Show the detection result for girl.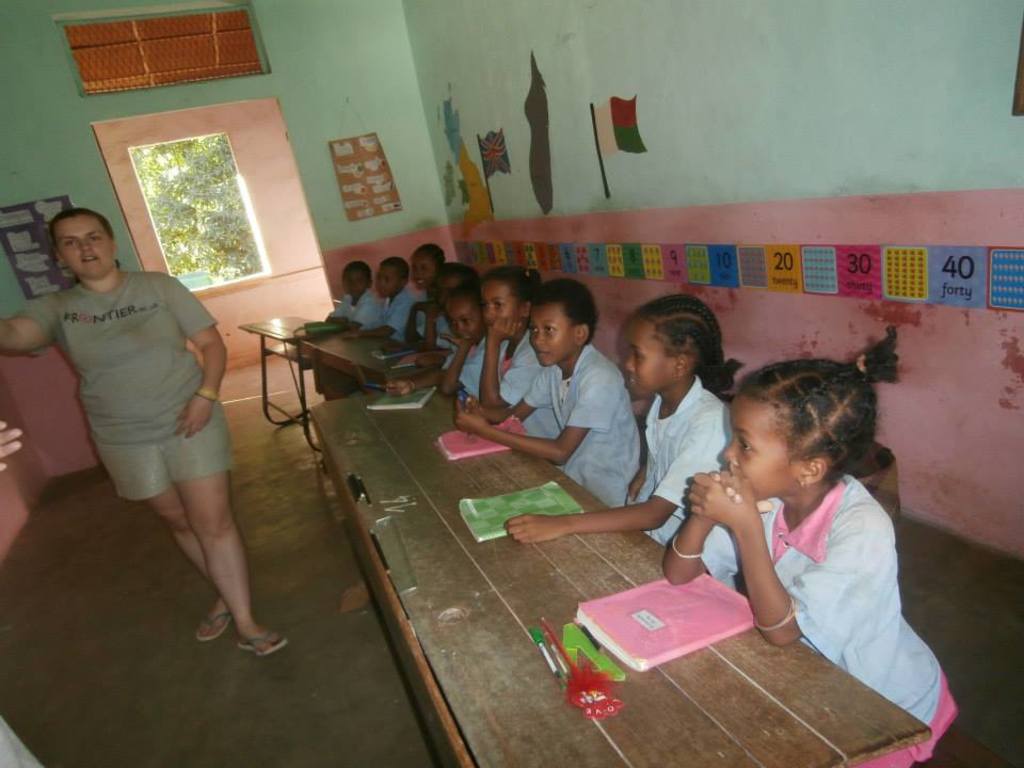
pyautogui.locateOnScreen(660, 322, 957, 767).
